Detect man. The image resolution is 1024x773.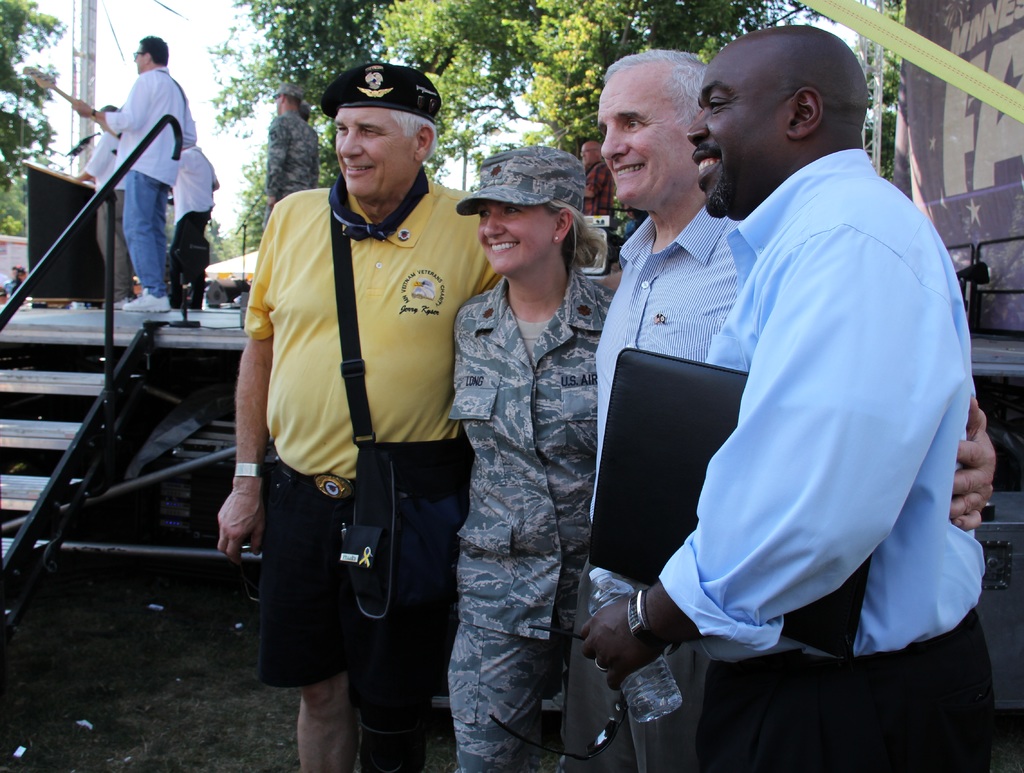
(left=69, top=102, right=136, bottom=310).
